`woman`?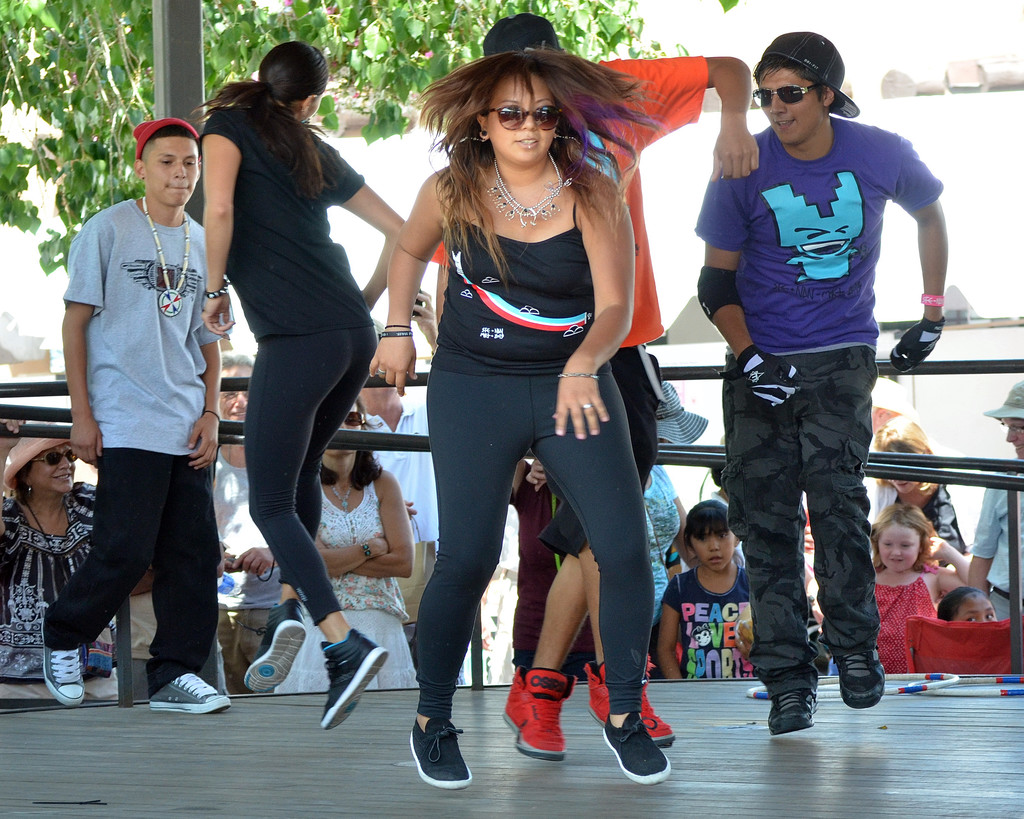
(left=962, top=367, right=1023, bottom=667)
